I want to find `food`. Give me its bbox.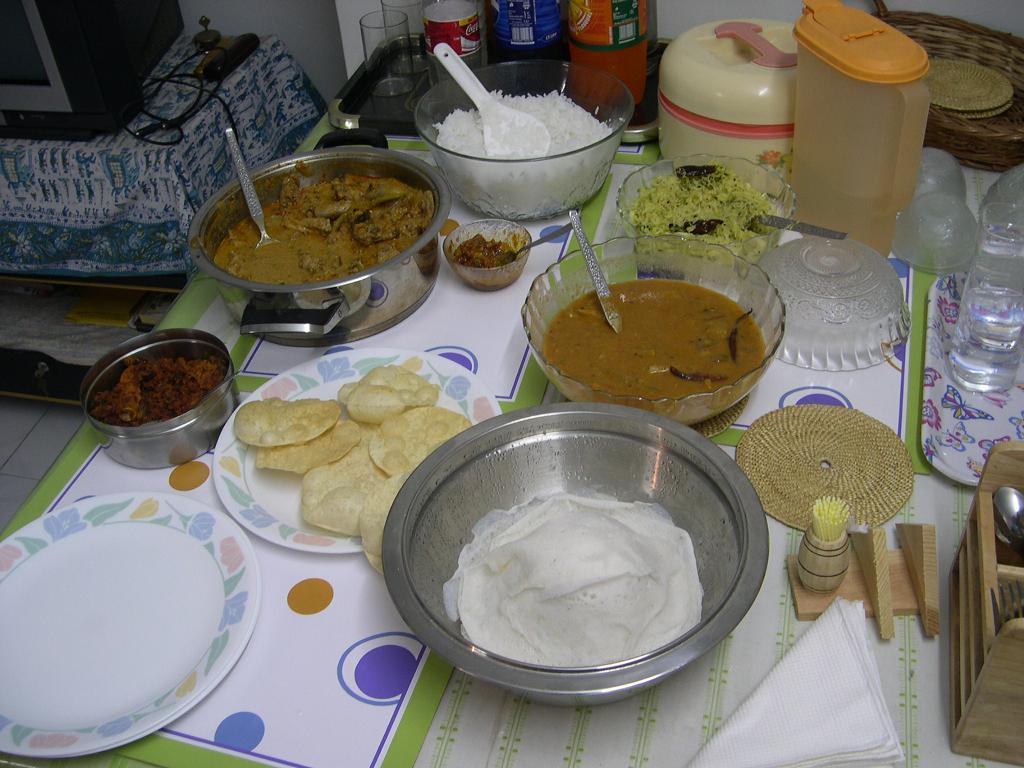
<bbox>632, 163, 779, 253</bbox>.
